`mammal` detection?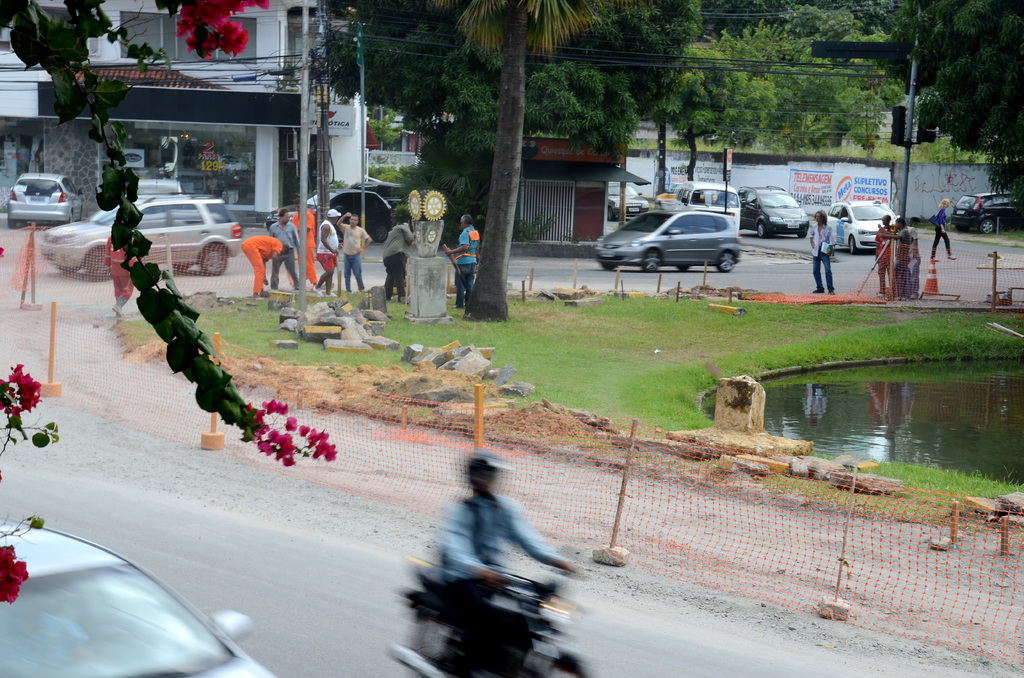
region(292, 200, 316, 292)
